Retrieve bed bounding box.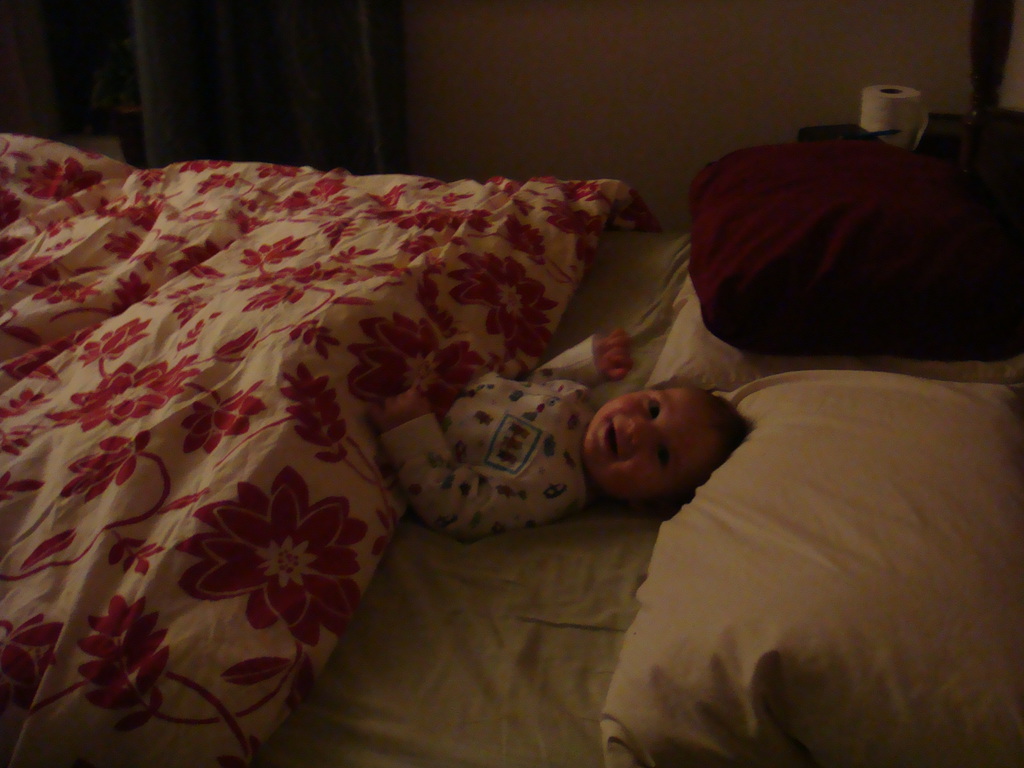
Bounding box: 0, 3, 1019, 767.
